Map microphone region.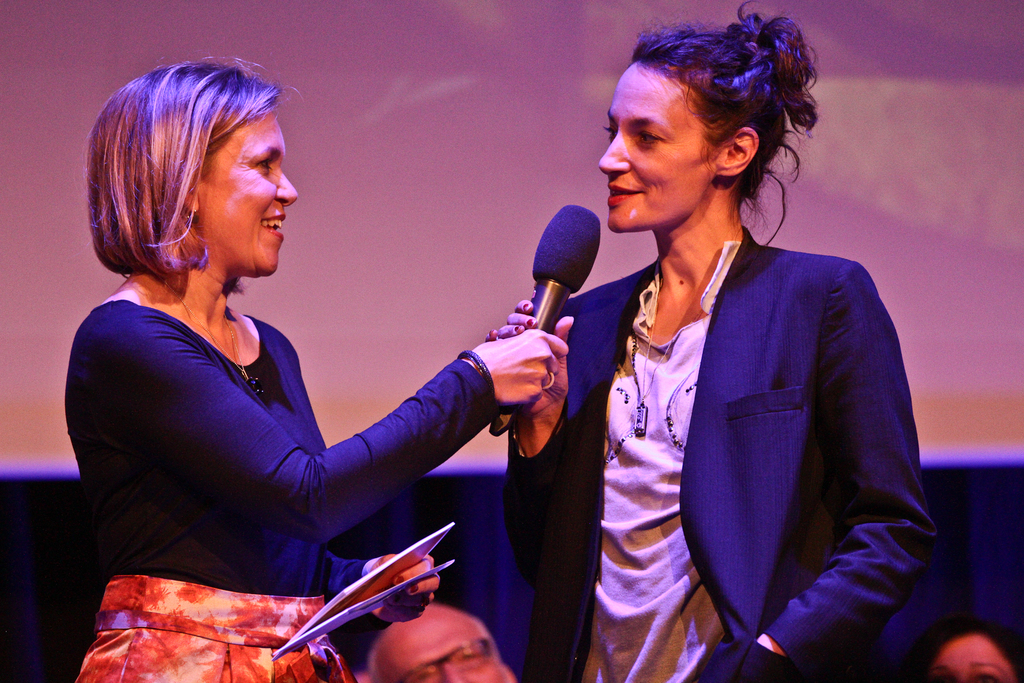
Mapped to [left=454, top=208, right=604, bottom=410].
